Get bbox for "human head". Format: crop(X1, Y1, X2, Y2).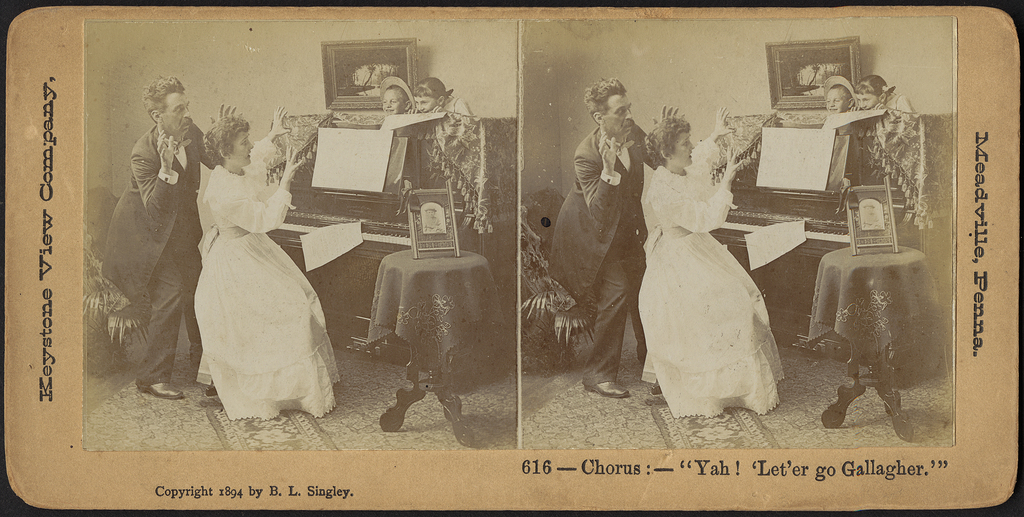
crop(144, 77, 196, 141).
